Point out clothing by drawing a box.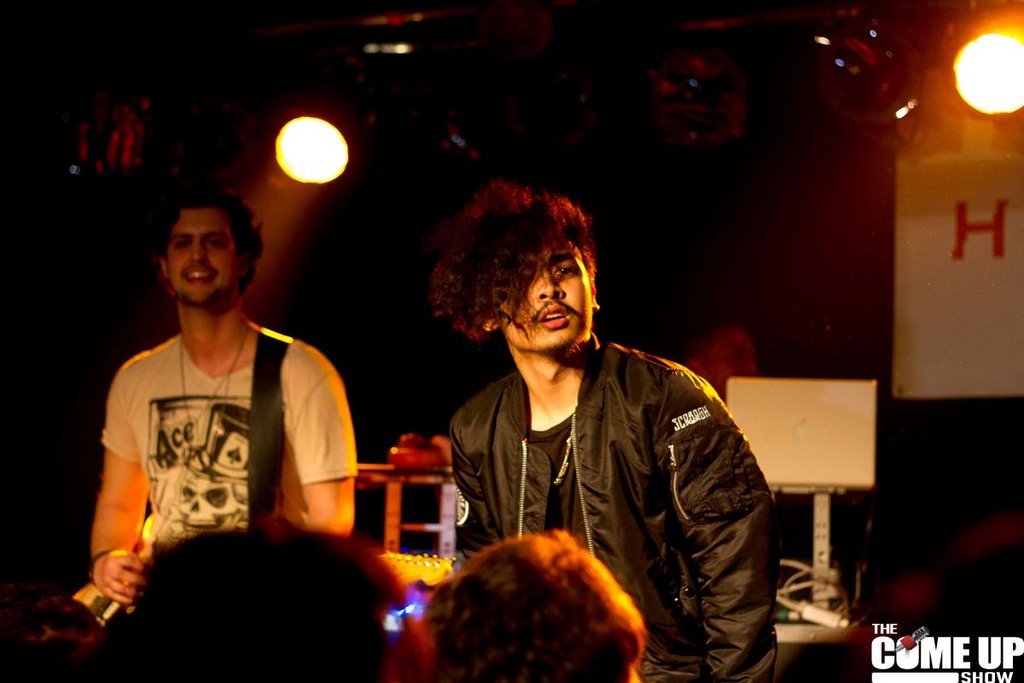
BBox(107, 336, 357, 558).
